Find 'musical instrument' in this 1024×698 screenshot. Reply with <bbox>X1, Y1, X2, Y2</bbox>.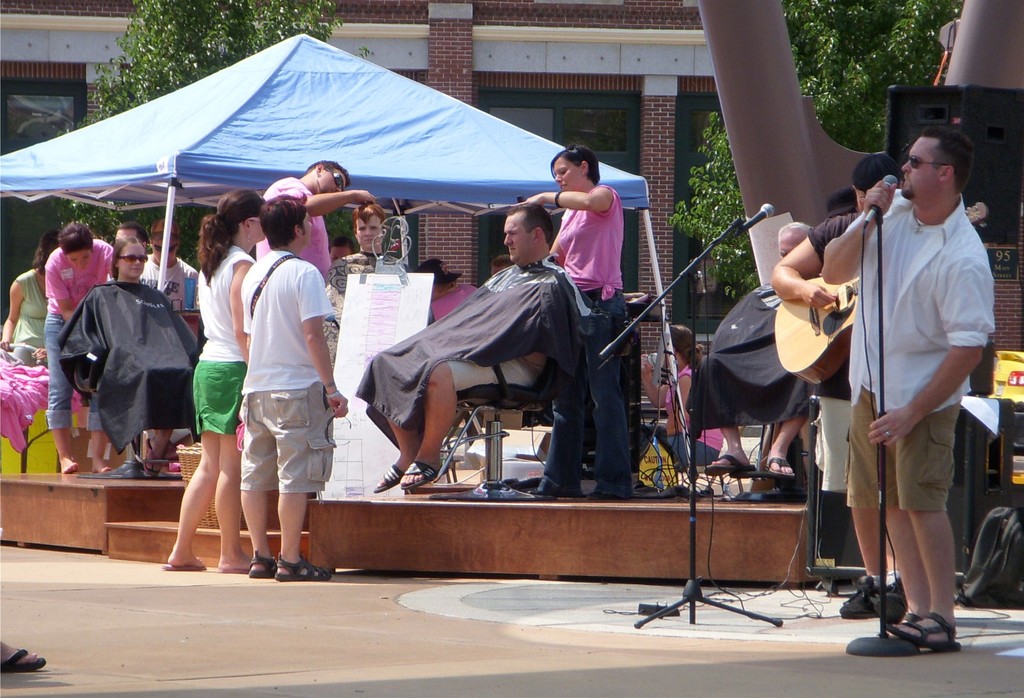
<bbox>771, 195, 993, 389</bbox>.
